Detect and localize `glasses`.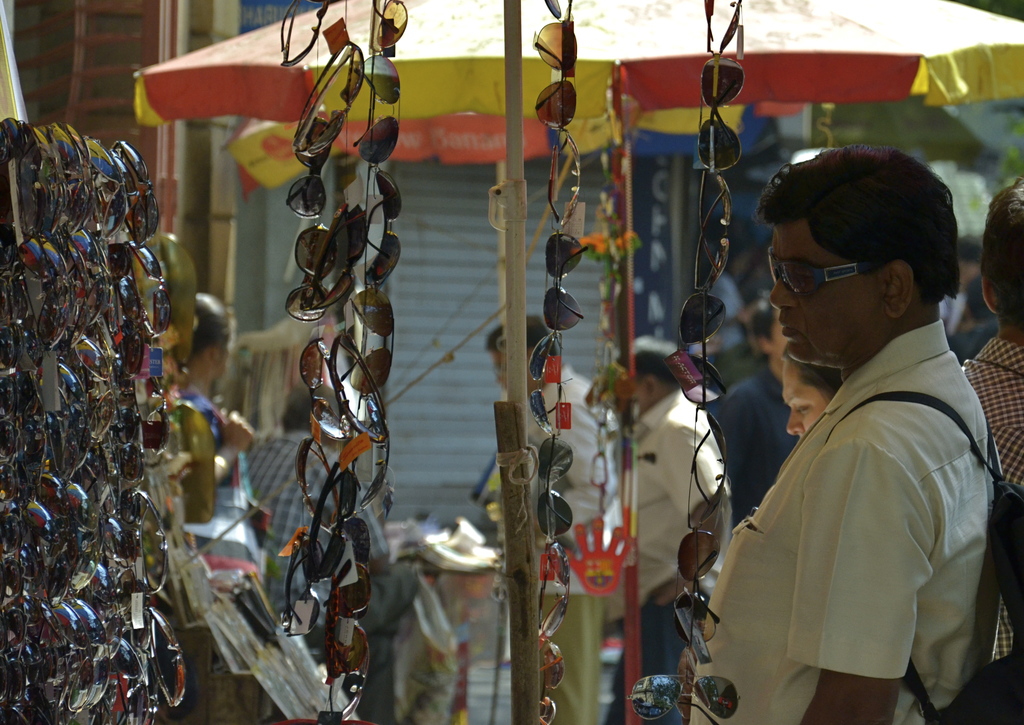
Localized at left=693, top=52, right=747, bottom=183.
